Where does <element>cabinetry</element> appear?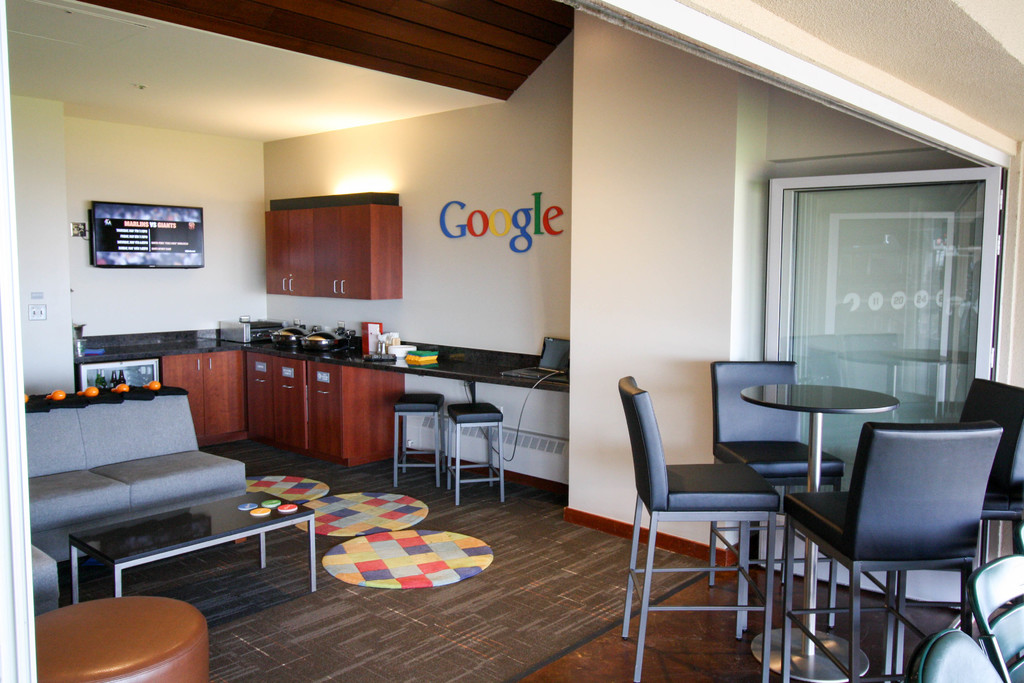
Appears at (63,317,563,469).
